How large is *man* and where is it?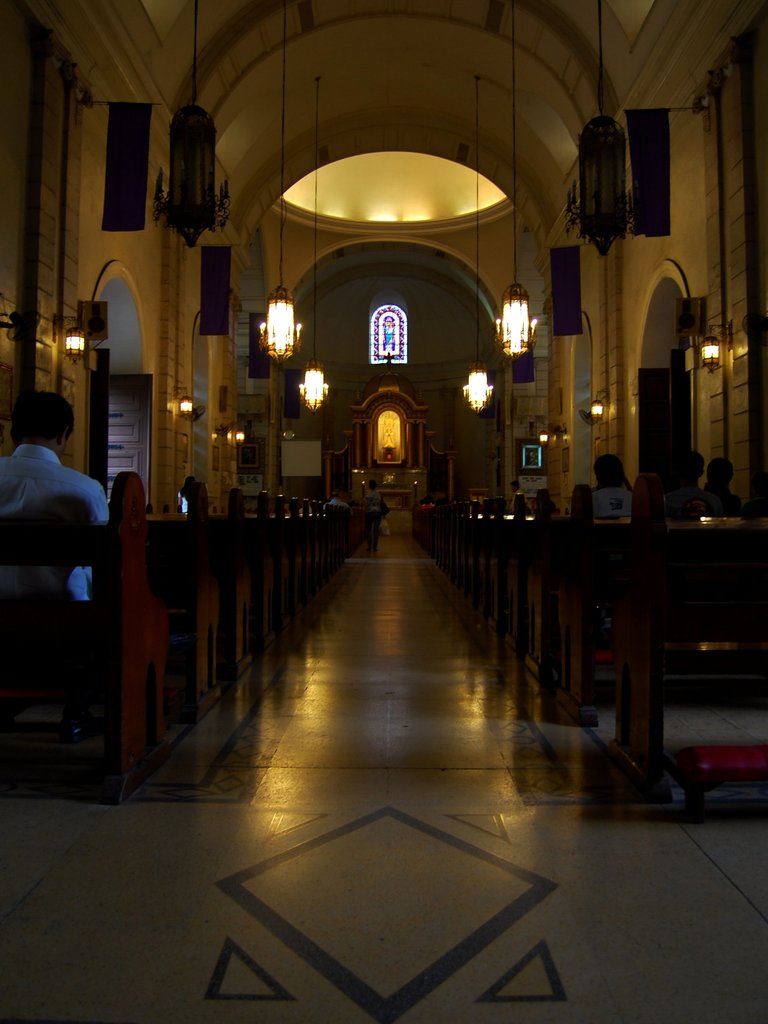
Bounding box: (325, 493, 345, 506).
